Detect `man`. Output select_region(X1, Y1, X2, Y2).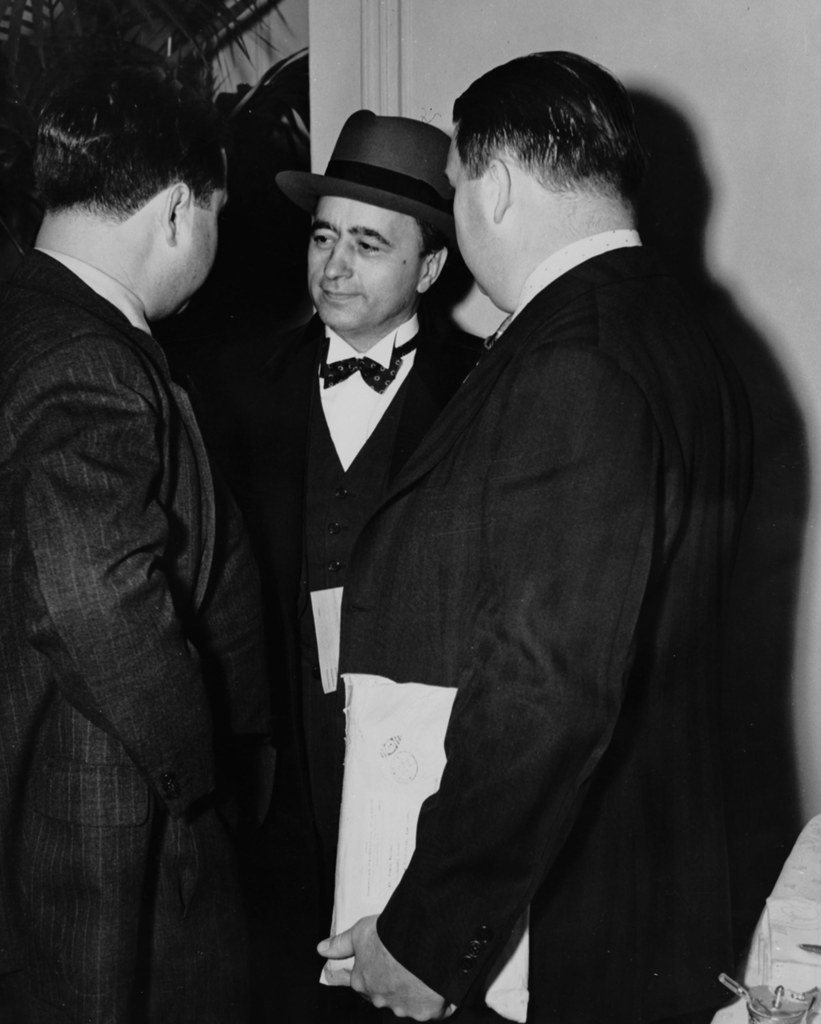
select_region(314, 49, 749, 1023).
